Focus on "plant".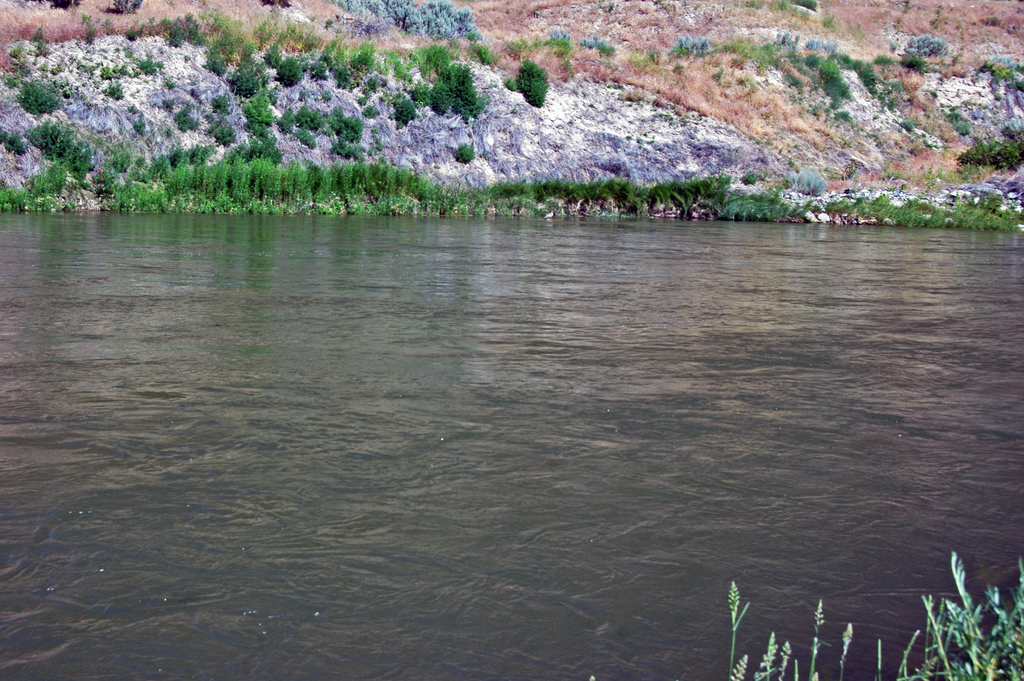
Focused at Rect(764, 0, 786, 14).
